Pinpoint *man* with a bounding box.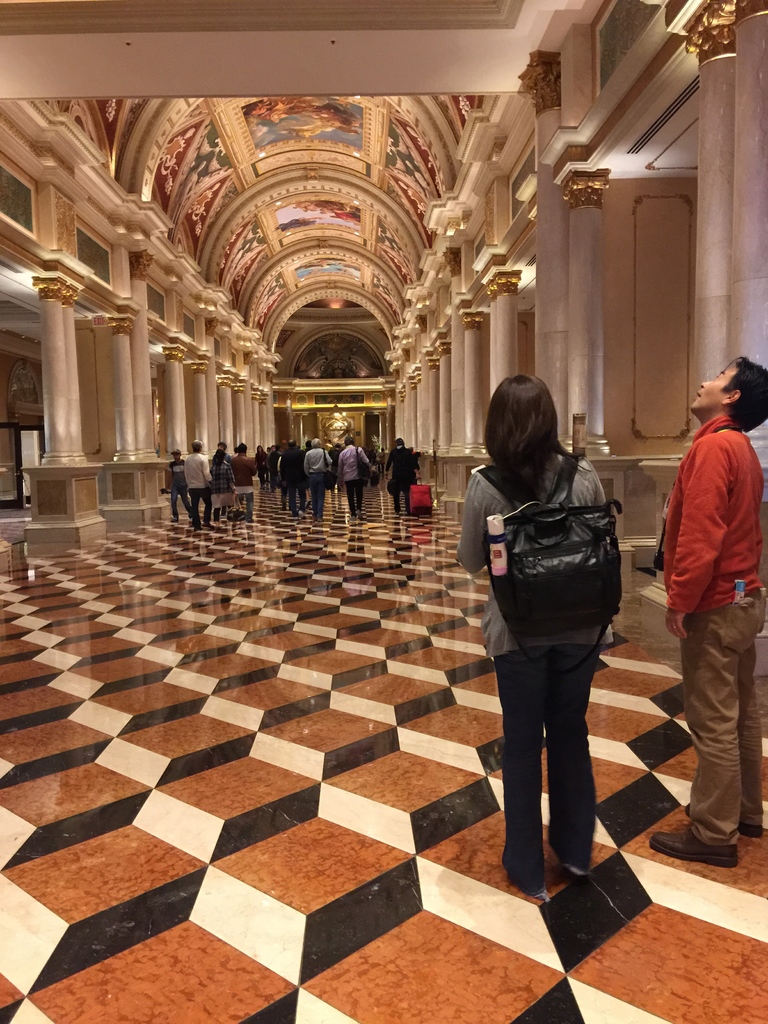
bbox=(337, 435, 373, 521).
